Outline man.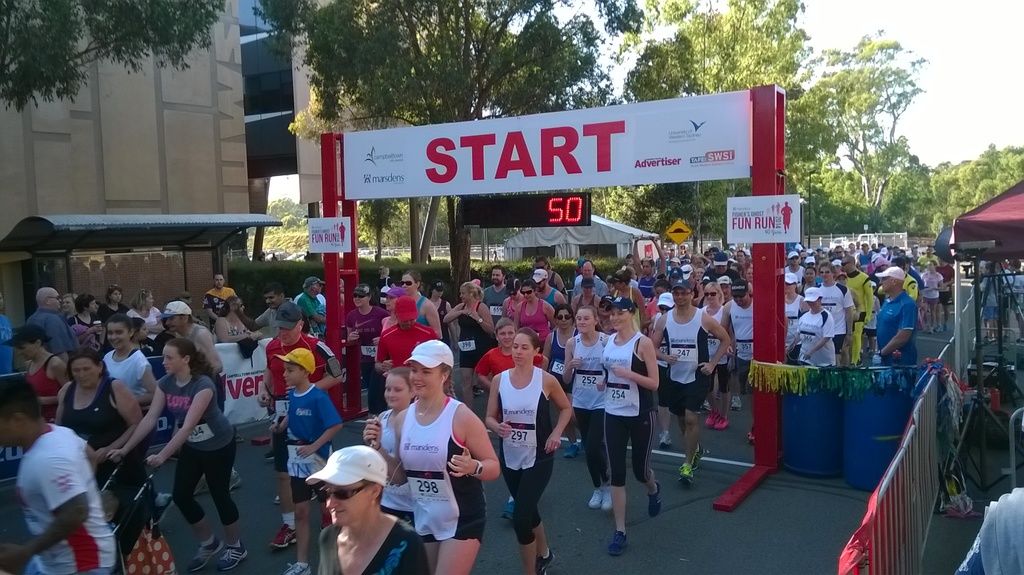
Outline: (x1=0, y1=381, x2=123, y2=574).
